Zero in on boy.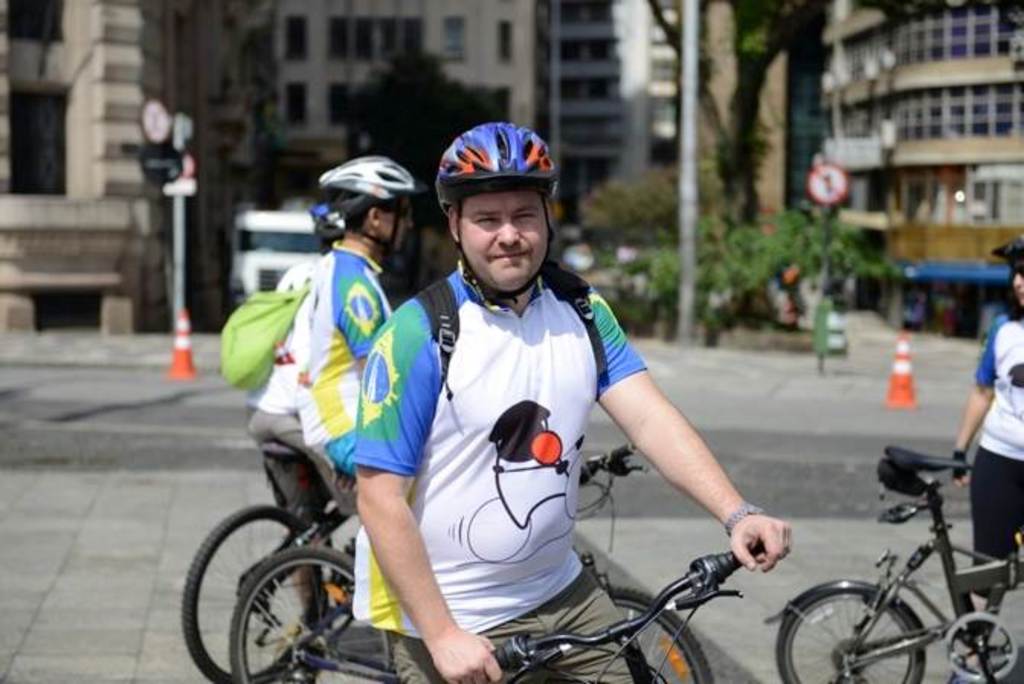
Zeroed in: {"left": 324, "top": 130, "right": 784, "bottom": 669}.
